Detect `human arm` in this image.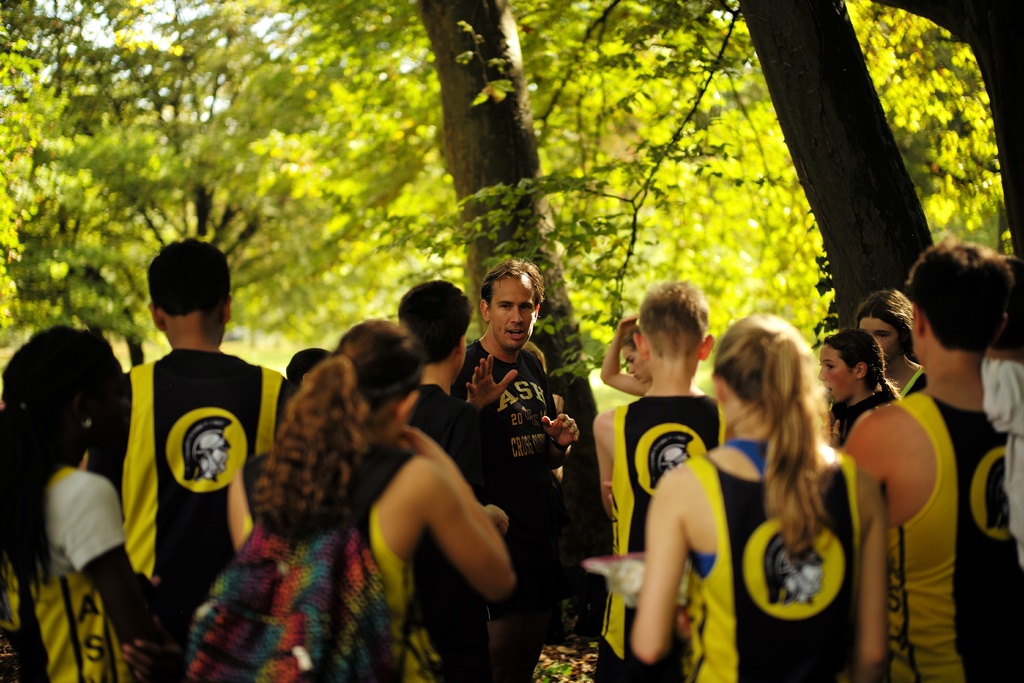
Detection: locate(130, 630, 184, 682).
